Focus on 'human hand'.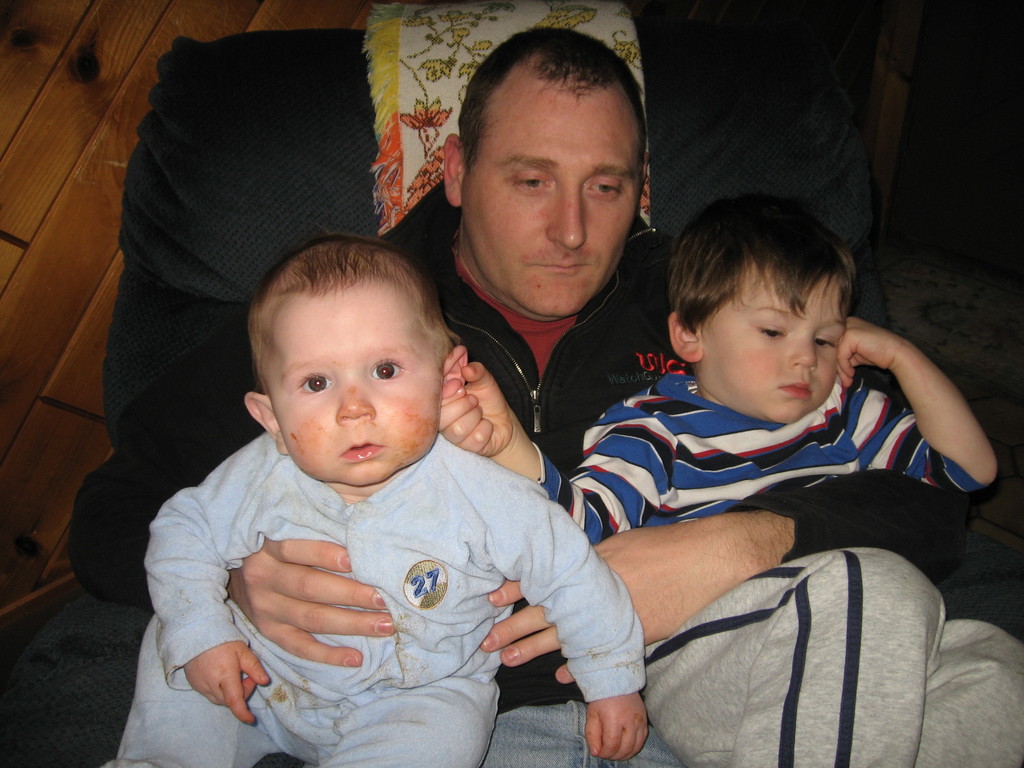
Focused at (225, 534, 397, 667).
